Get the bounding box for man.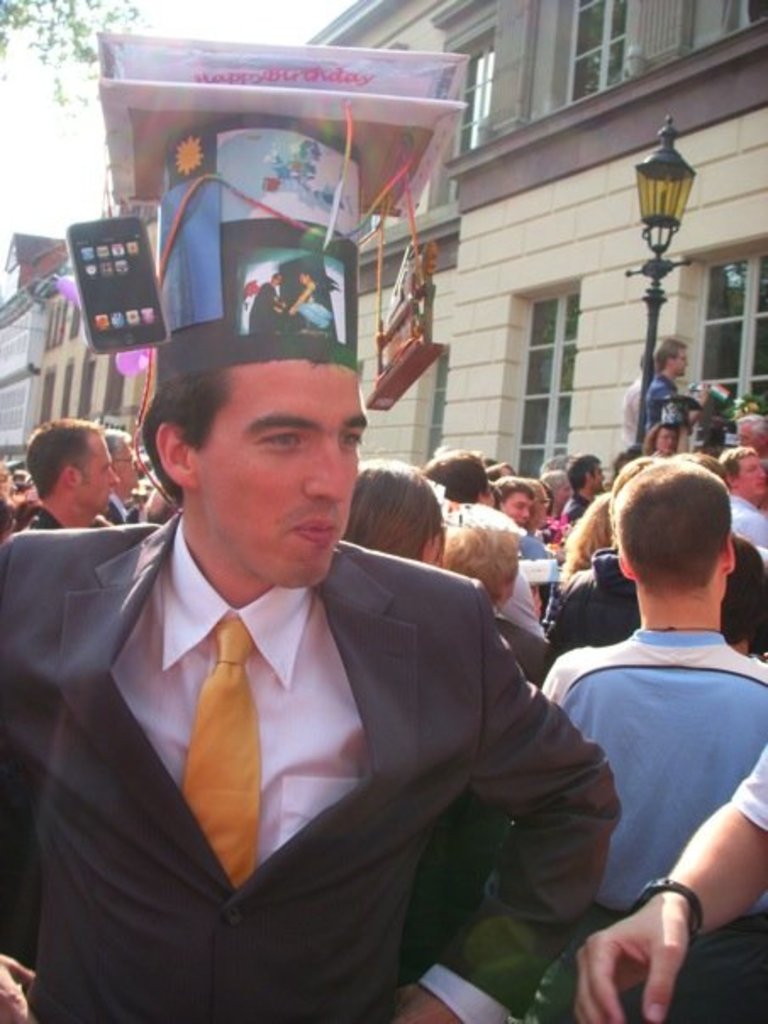
box(619, 354, 646, 446).
